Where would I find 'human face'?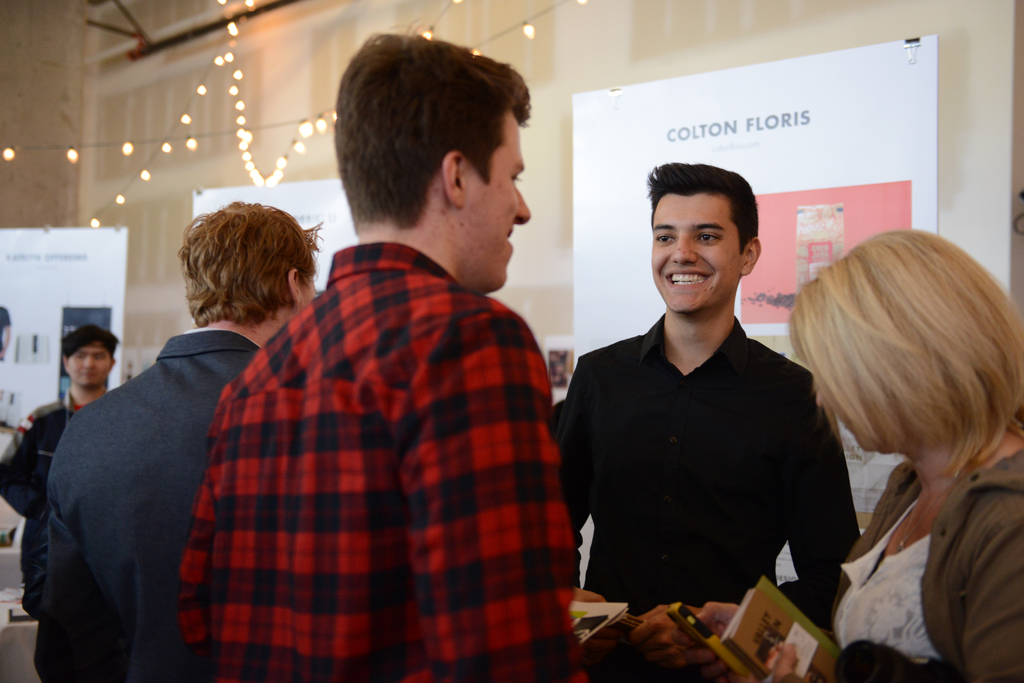
At (x1=72, y1=340, x2=115, y2=387).
